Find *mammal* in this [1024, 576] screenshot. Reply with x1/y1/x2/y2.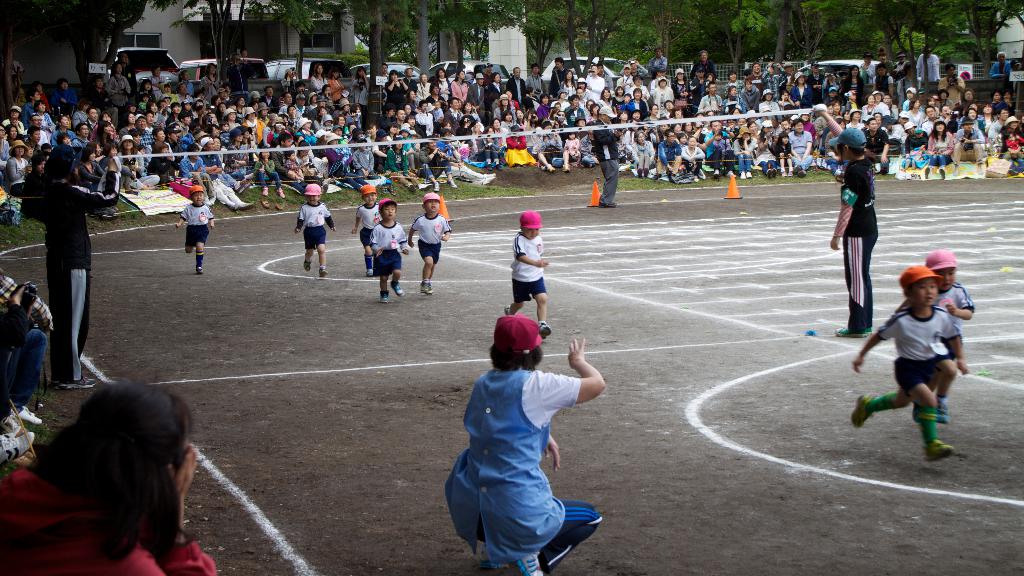
366/195/407/304.
